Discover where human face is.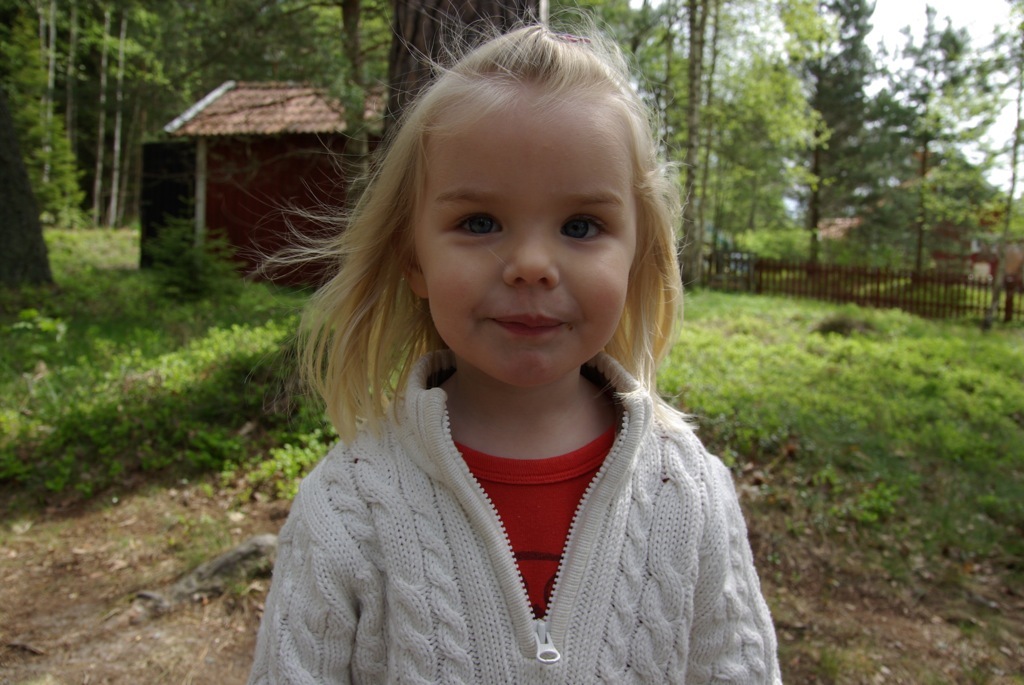
Discovered at bbox(425, 84, 634, 390).
